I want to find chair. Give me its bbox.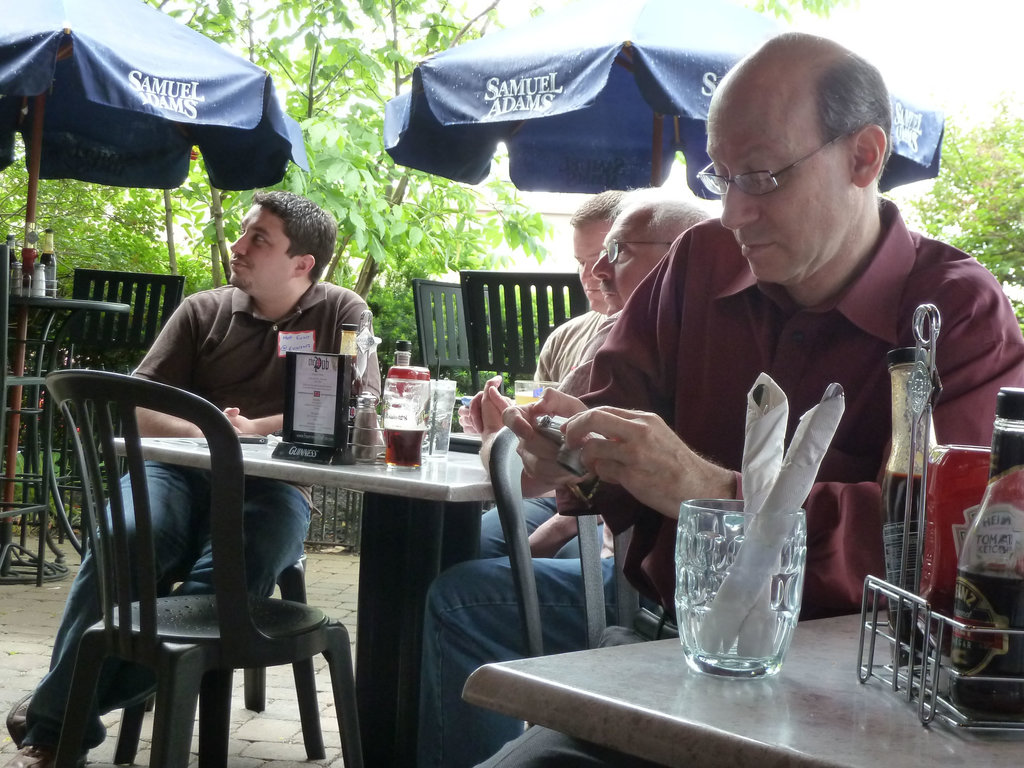
{"x1": 456, "y1": 271, "x2": 588, "y2": 394}.
